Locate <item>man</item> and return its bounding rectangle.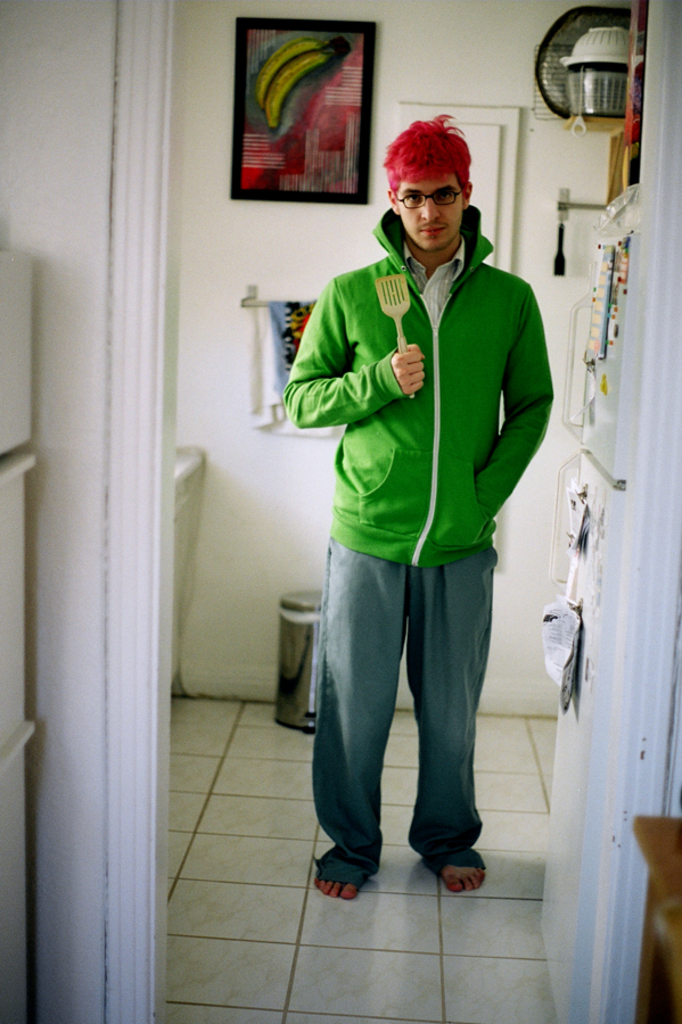
bbox=[285, 113, 553, 907].
